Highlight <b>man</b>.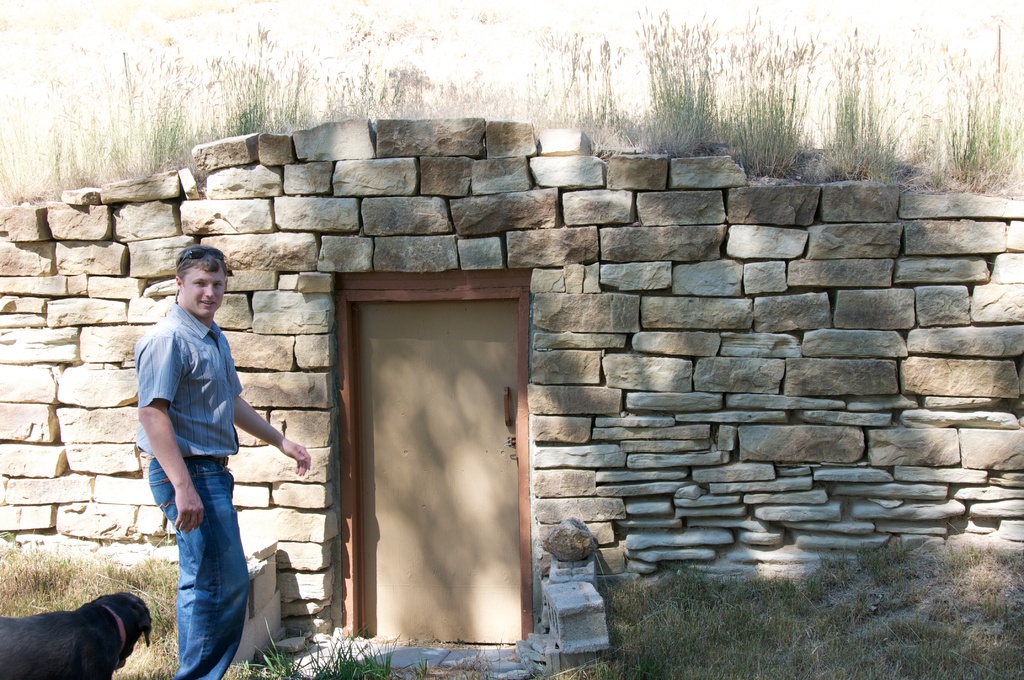
Highlighted region: 133/245/273/677.
